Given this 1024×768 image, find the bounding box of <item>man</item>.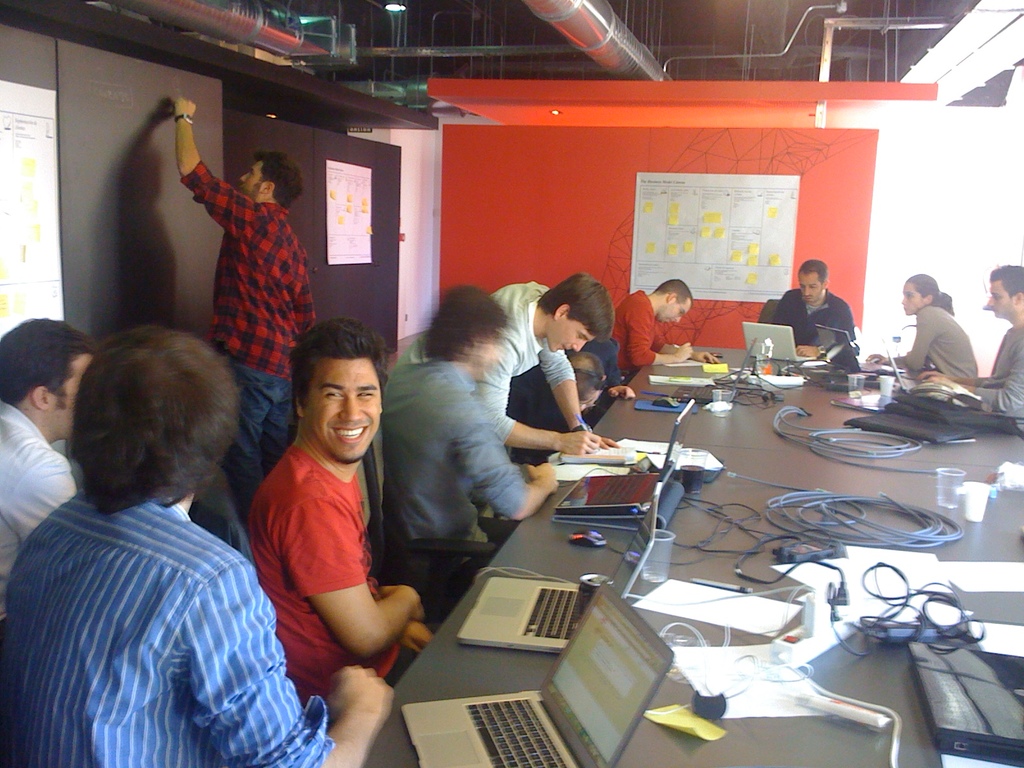
<region>505, 347, 641, 467</region>.
